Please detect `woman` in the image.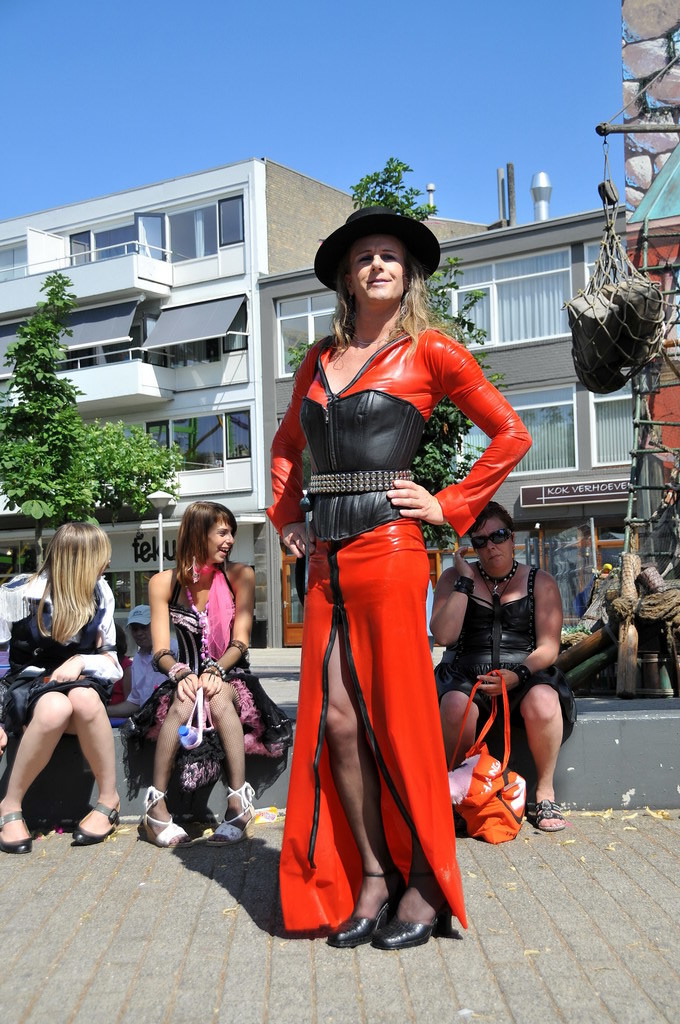
box(423, 496, 565, 831).
